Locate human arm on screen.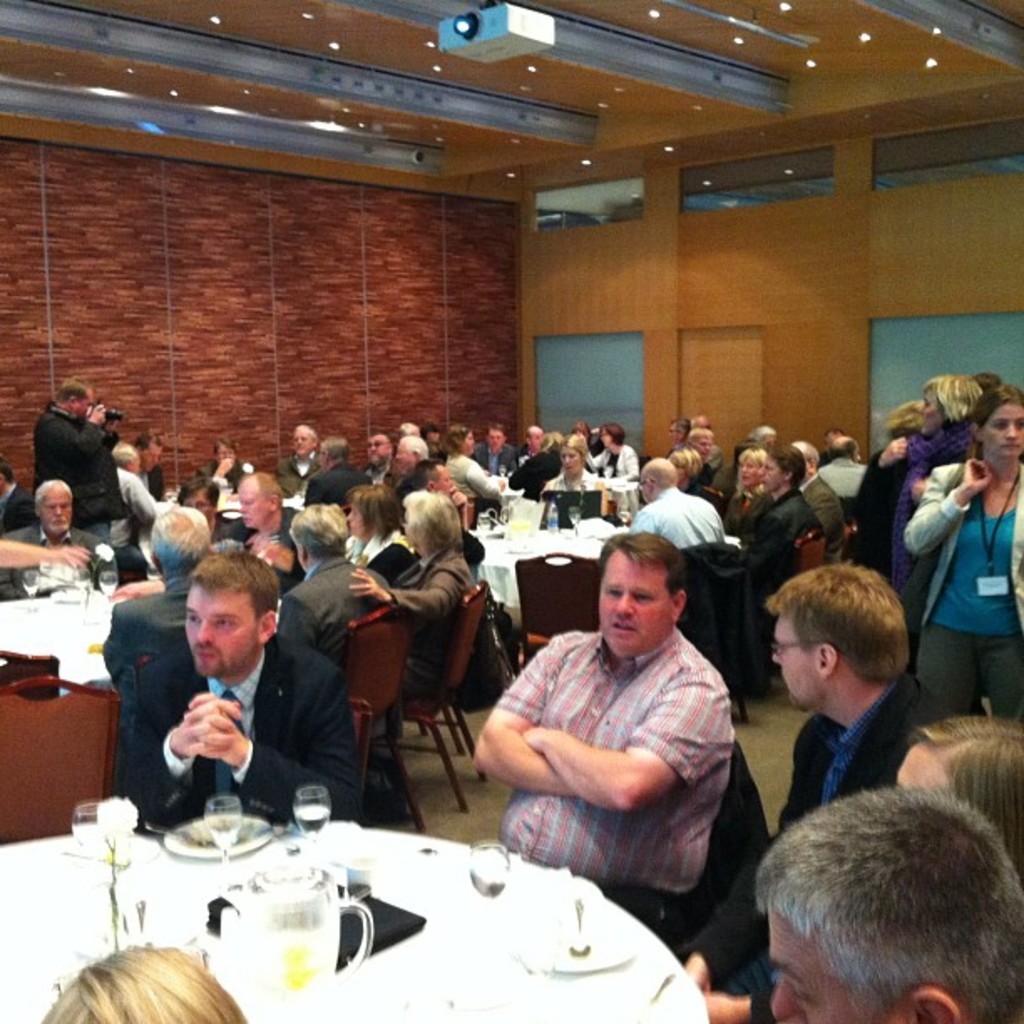
On screen at [x1=187, y1=679, x2=365, y2=818].
